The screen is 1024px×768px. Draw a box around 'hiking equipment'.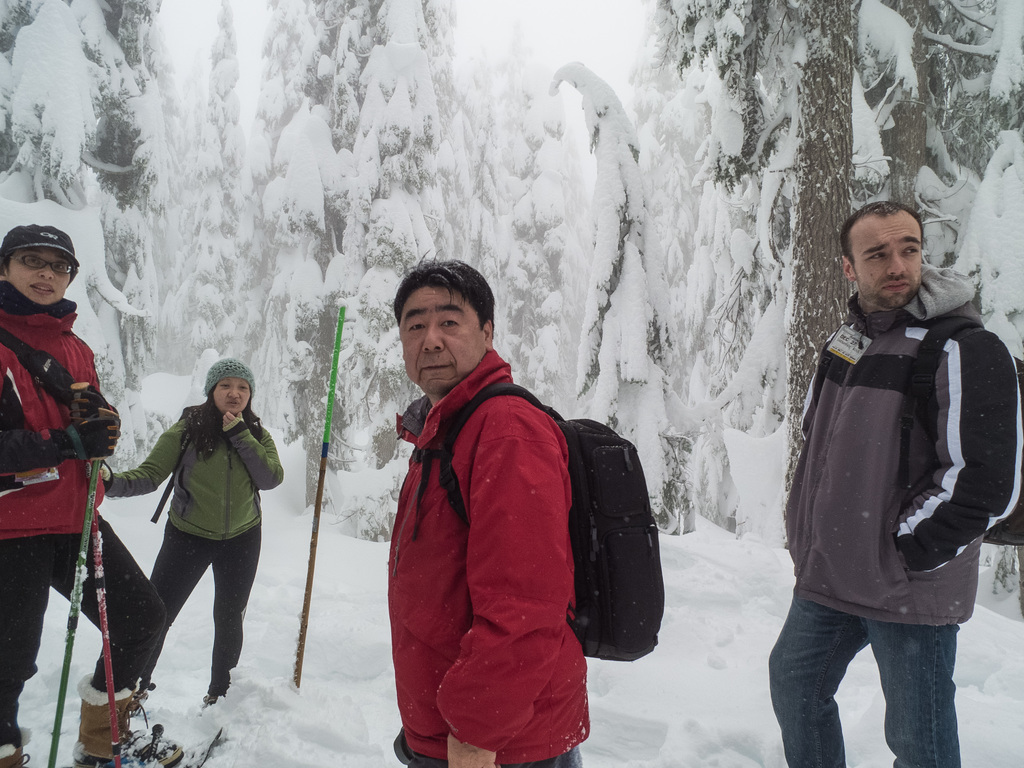
box(151, 400, 268, 525).
